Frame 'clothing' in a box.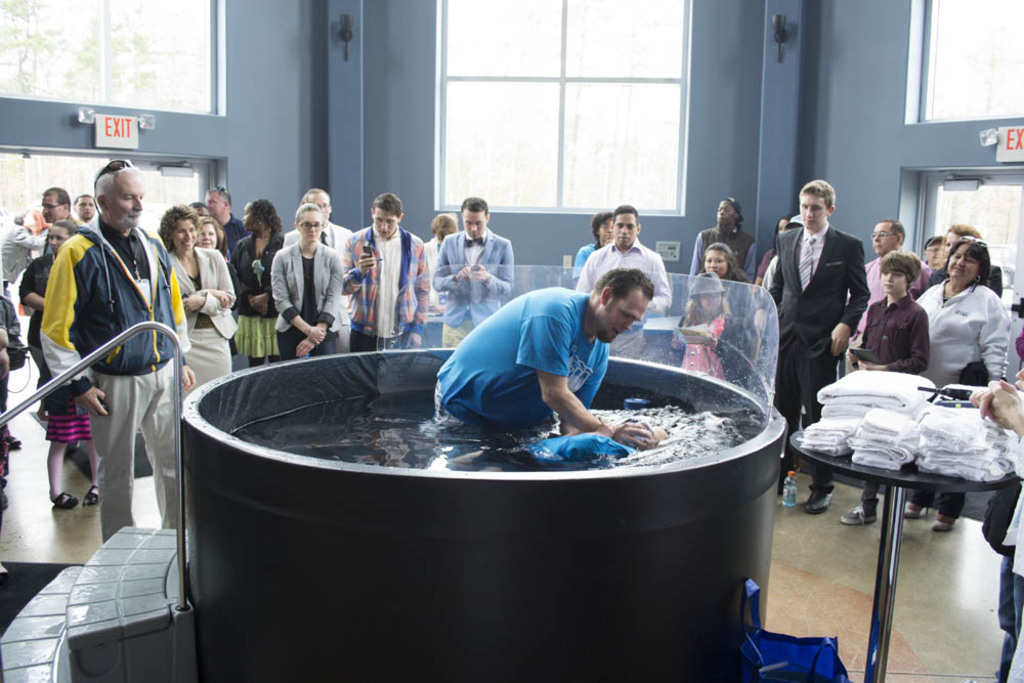
pyautogui.locateOnScreen(225, 227, 287, 356).
